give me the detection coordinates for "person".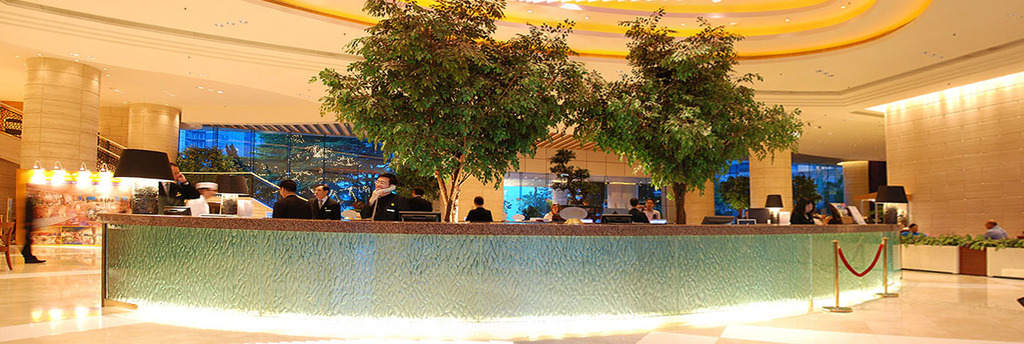
269,174,320,216.
